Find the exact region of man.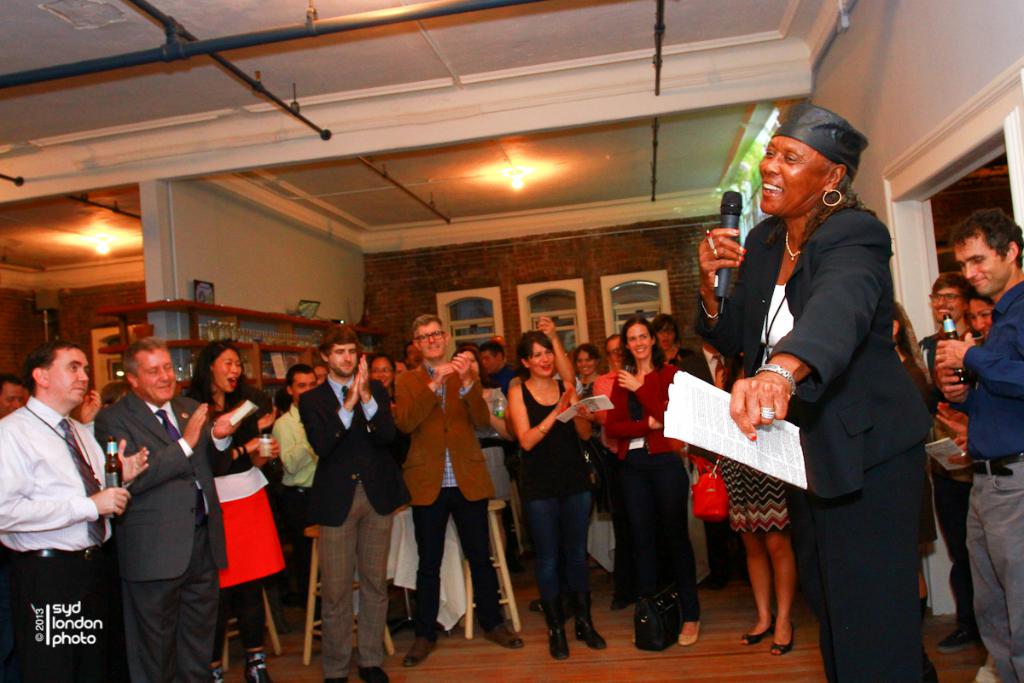
Exact region: <box>932,208,1023,682</box>.
